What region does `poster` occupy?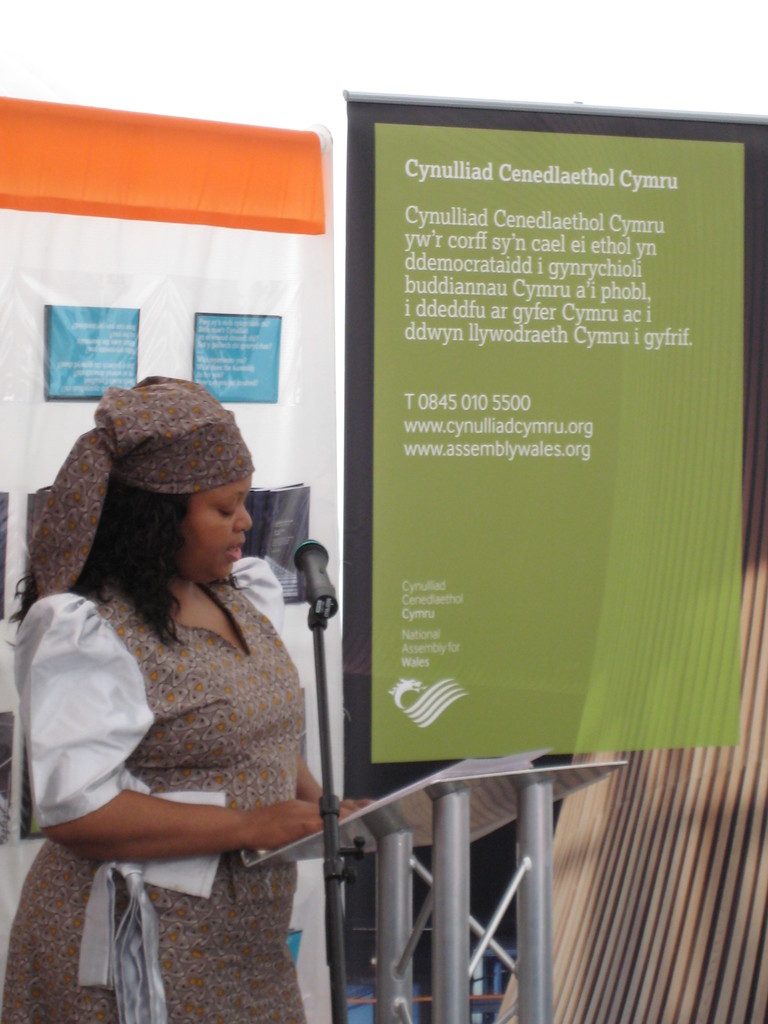
locate(0, 84, 345, 1023).
